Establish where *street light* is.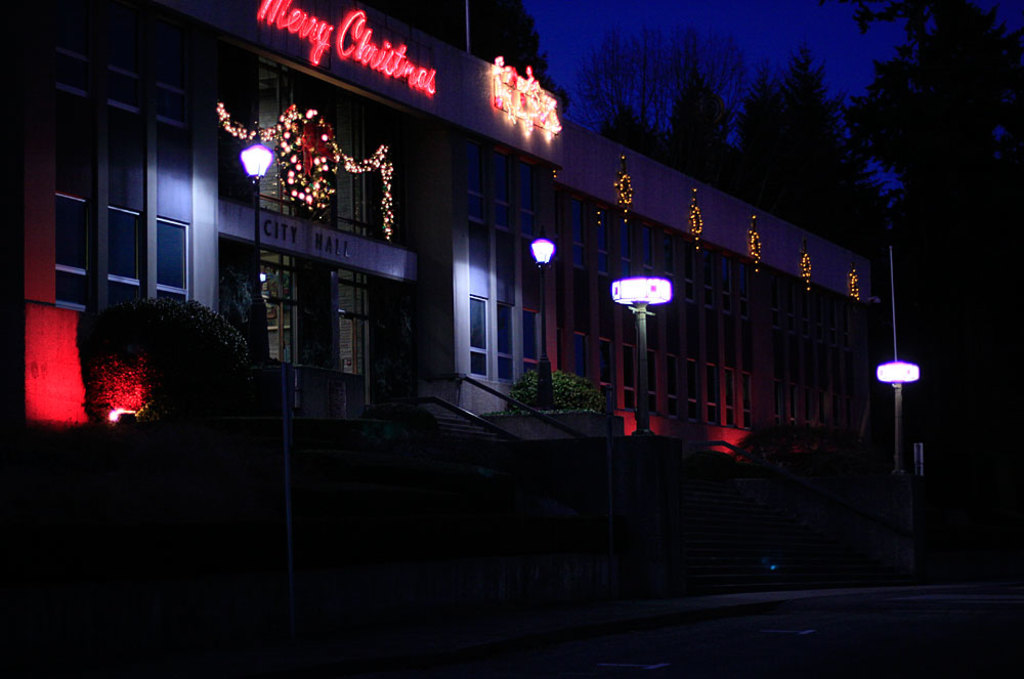
Established at [606,273,676,435].
